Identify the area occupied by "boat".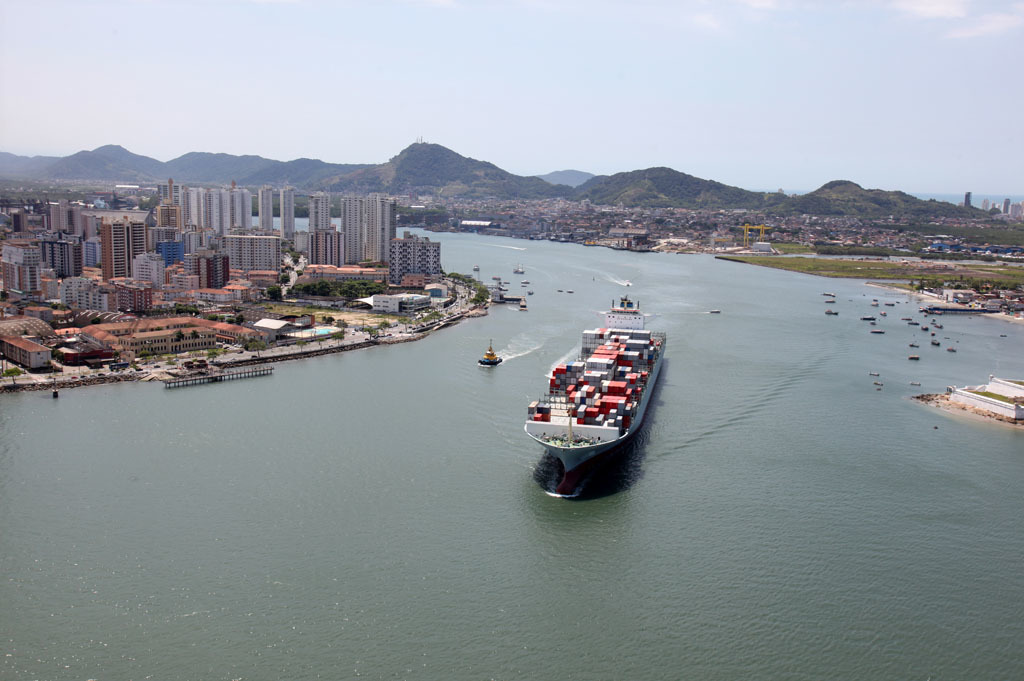
Area: 631,281,636,285.
